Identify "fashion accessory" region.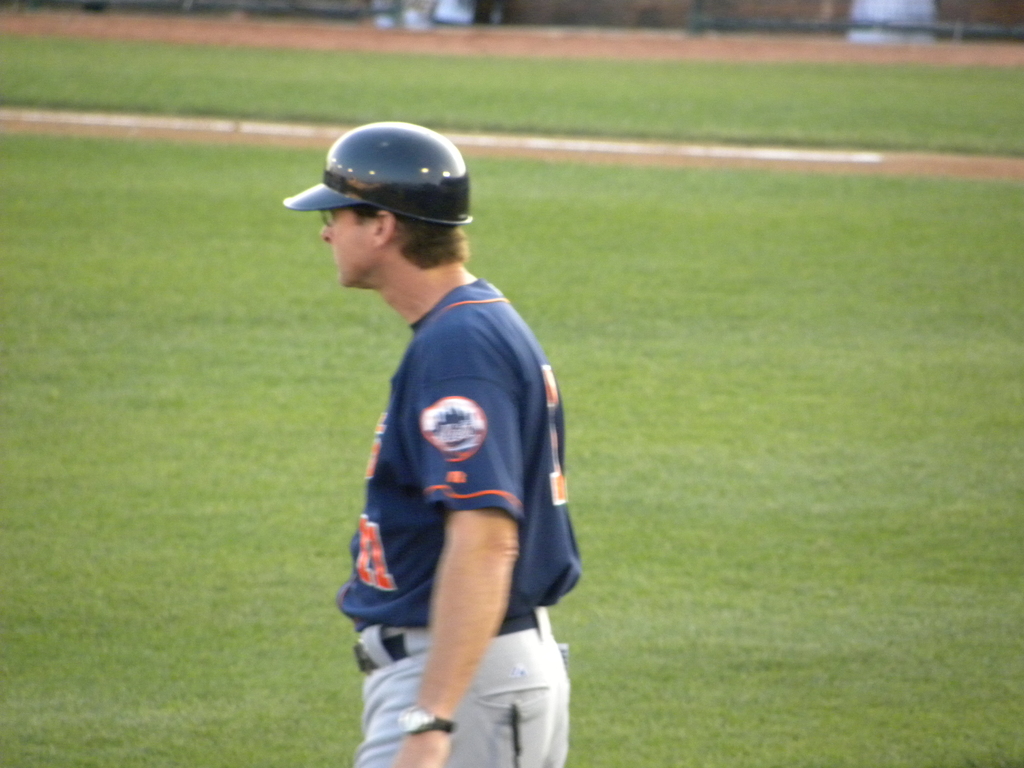
Region: region(397, 707, 458, 737).
